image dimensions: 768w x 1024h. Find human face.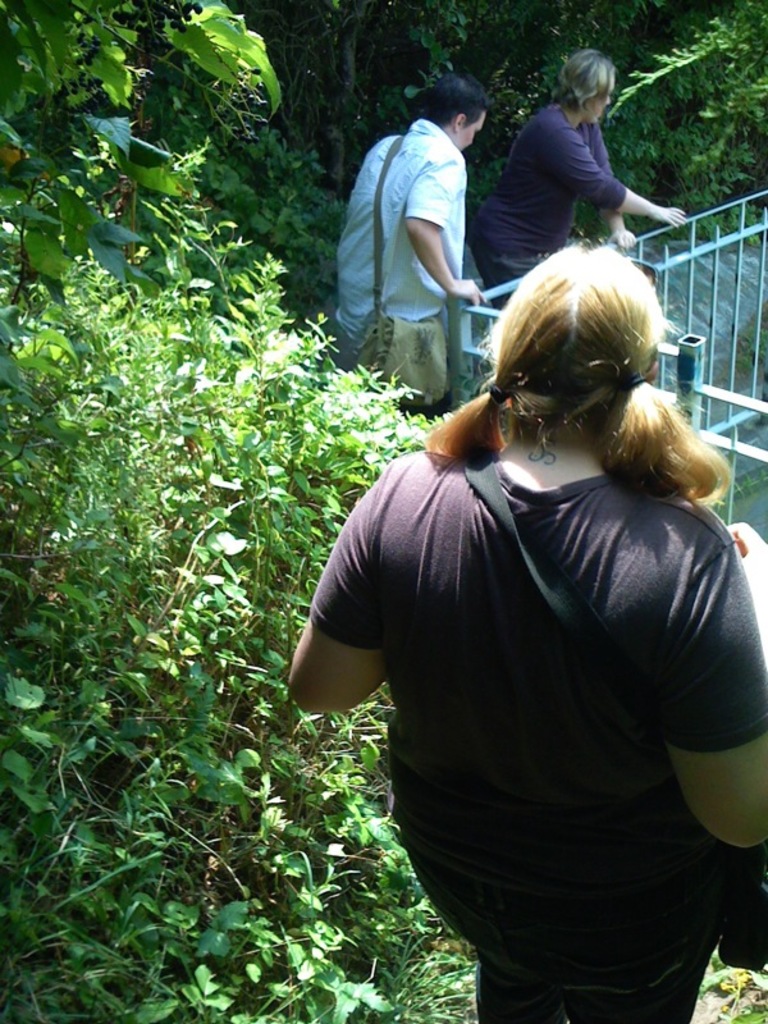
x1=585 y1=77 x2=616 y2=131.
